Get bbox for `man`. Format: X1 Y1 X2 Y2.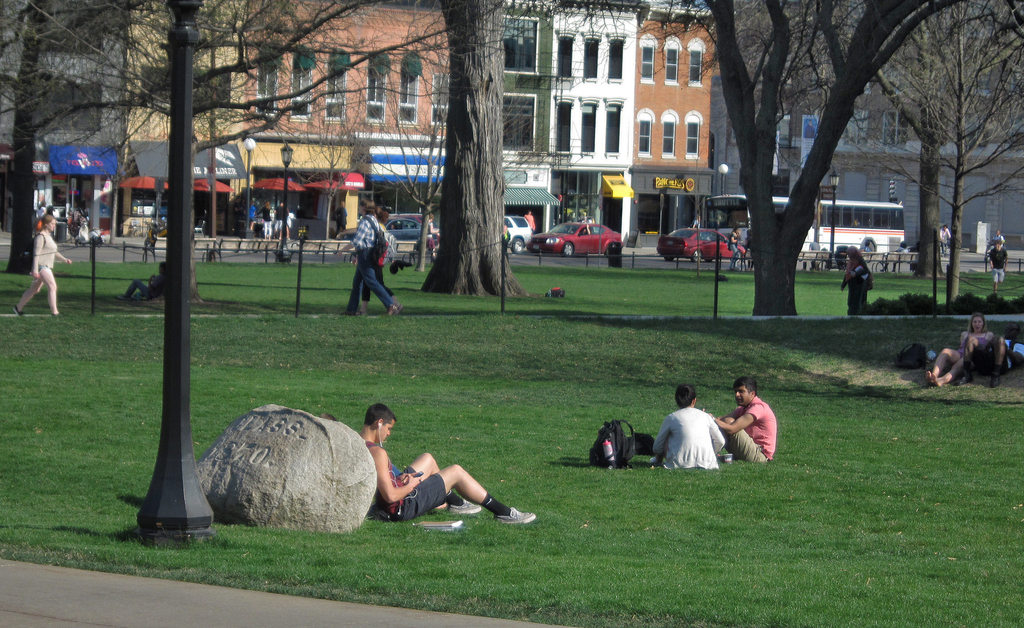
938 225 953 253.
